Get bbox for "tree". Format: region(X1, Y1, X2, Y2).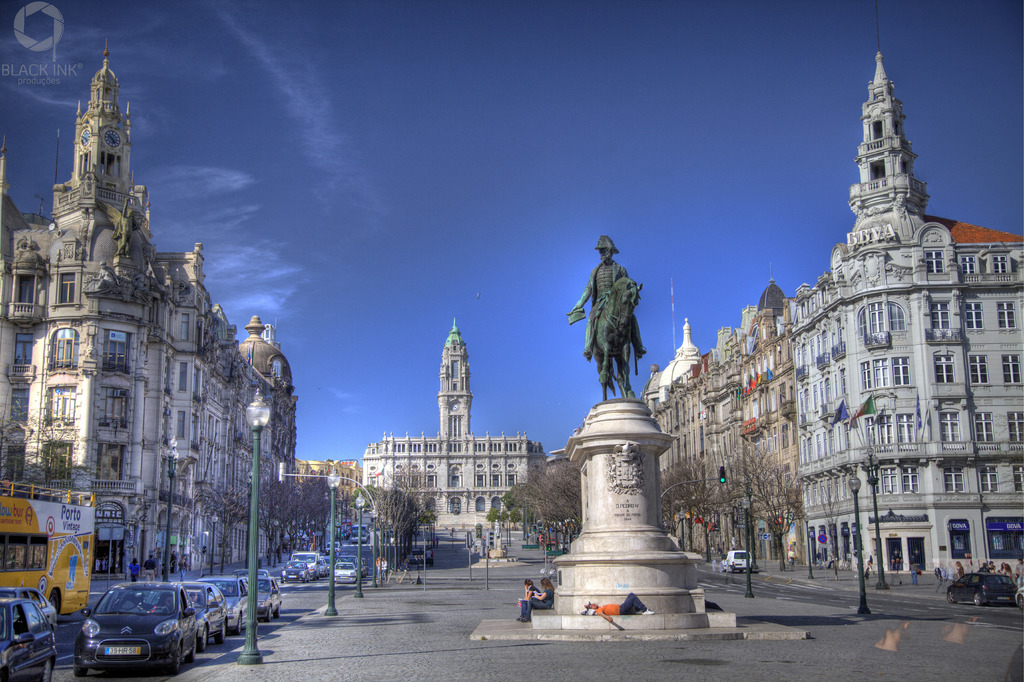
region(0, 392, 72, 491).
